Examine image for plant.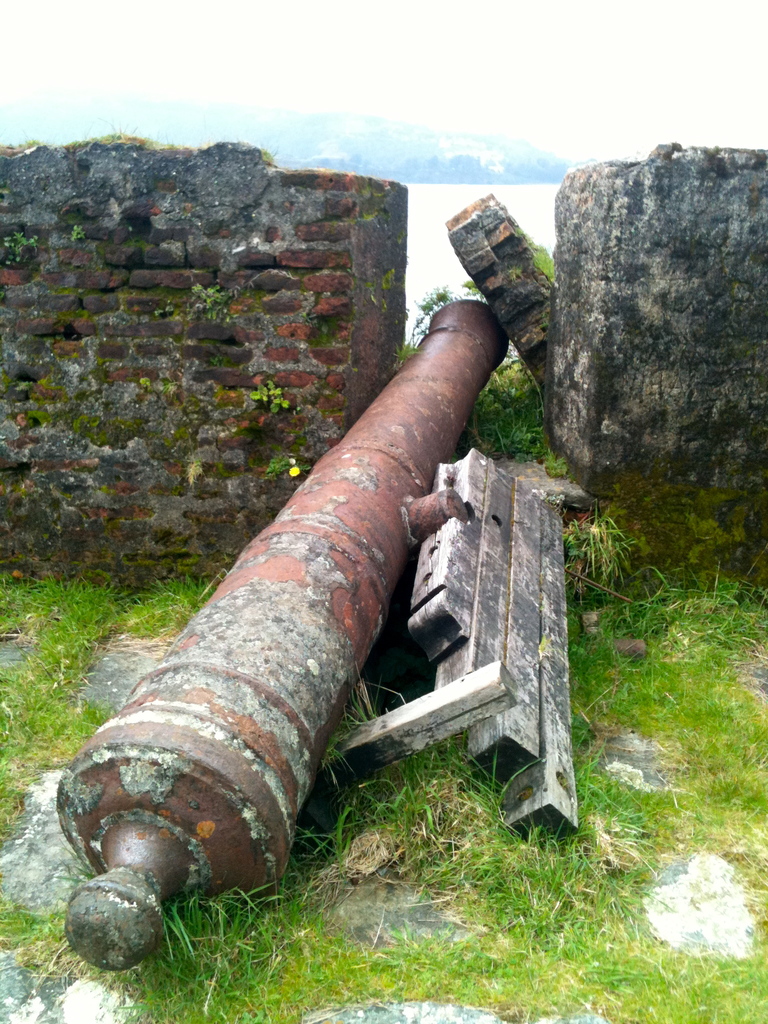
Examination result: BBox(633, 824, 767, 966).
